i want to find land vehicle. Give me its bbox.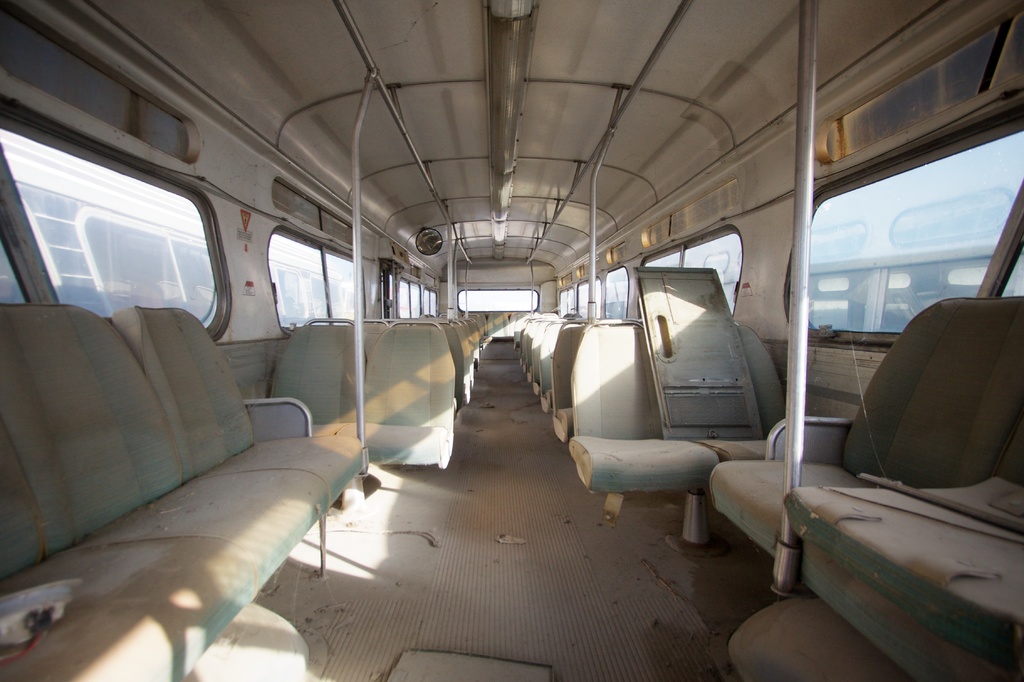
0/0/1023/681.
